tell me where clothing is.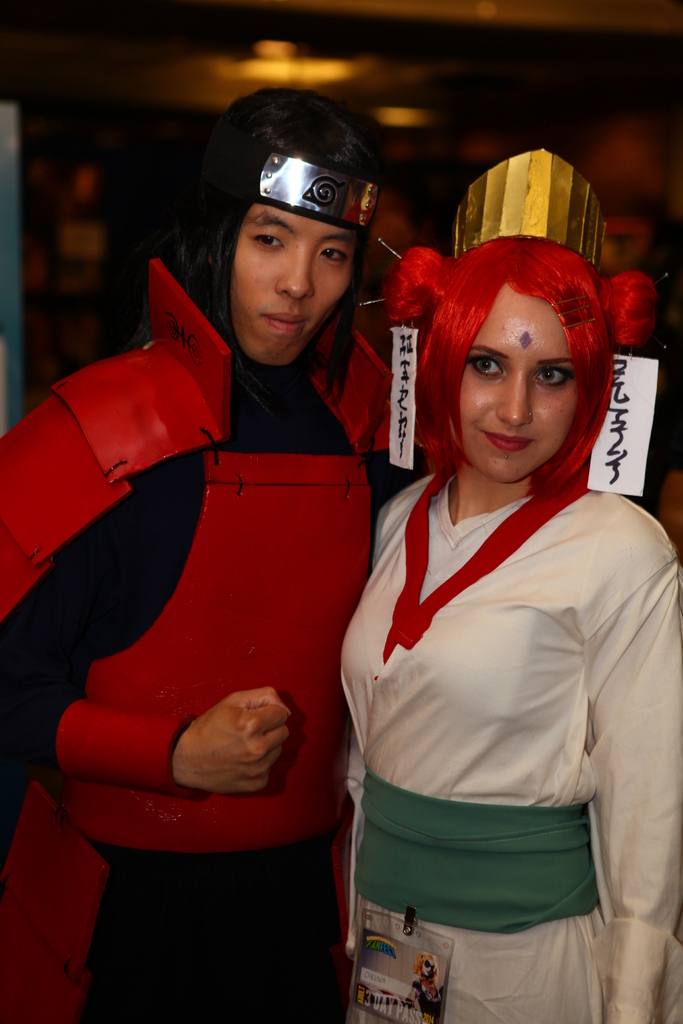
clothing is at pyautogui.locateOnScreen(0, 241, 420, 1023).
